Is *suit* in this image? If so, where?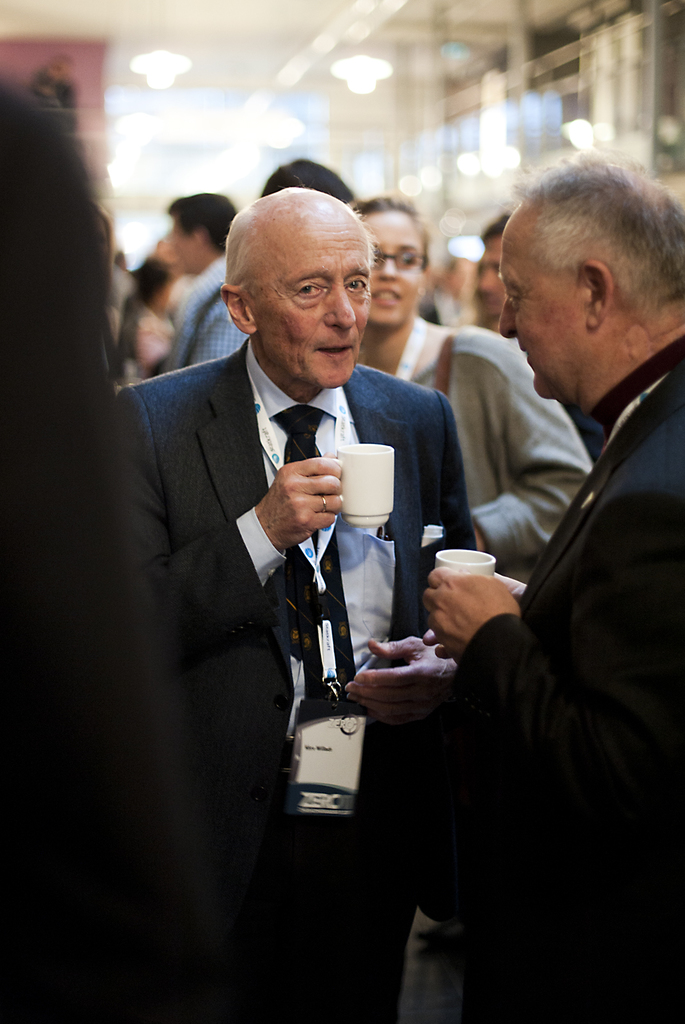
Yes, at <bbox>118, 355, 482, 1023</bbox>.
